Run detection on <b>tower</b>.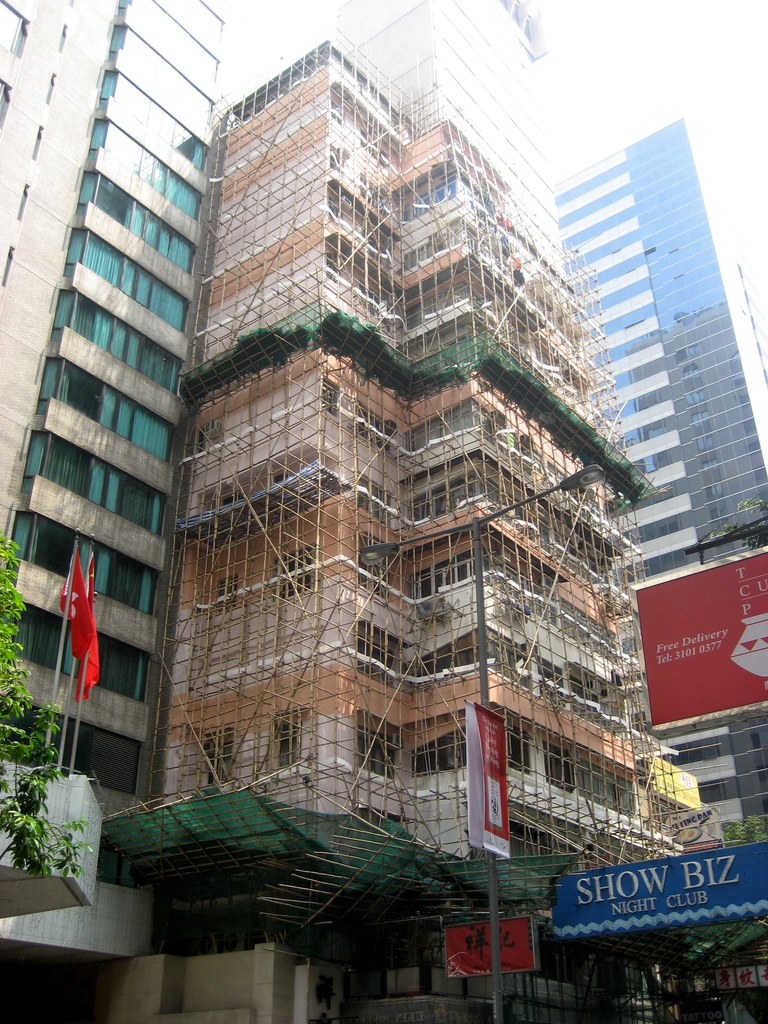
Result: 605/81/767/873.
